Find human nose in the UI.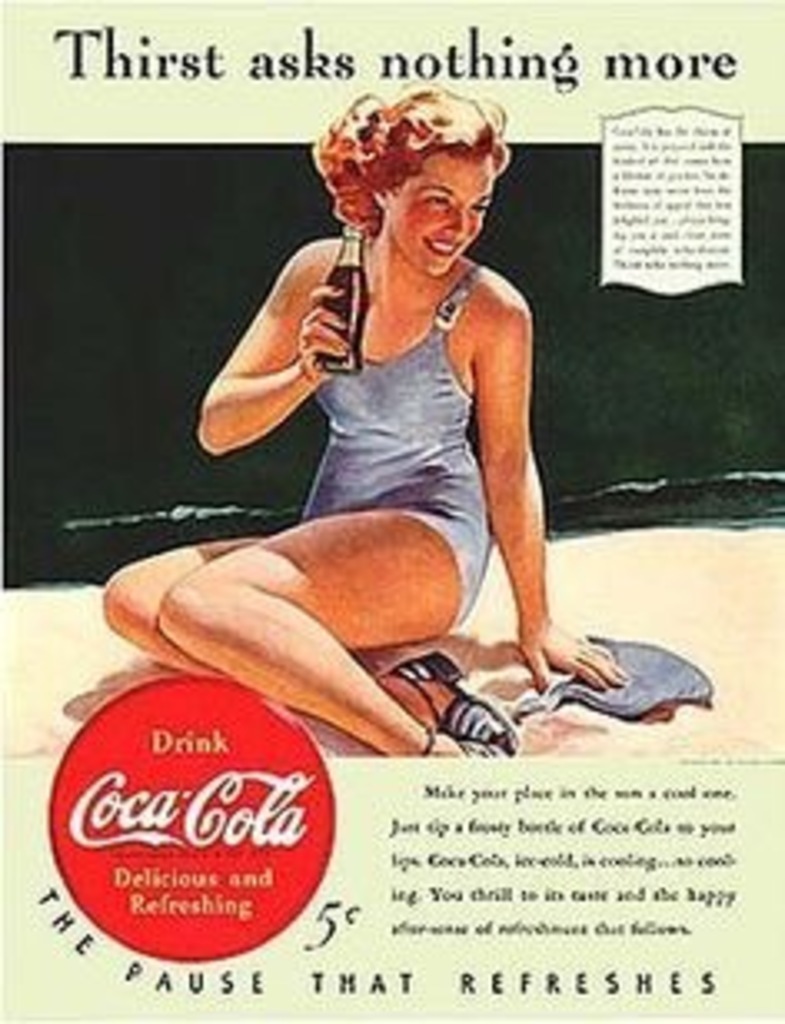
UI element at pyautogui.locateOnScreen(449, 206, 466, 229).
